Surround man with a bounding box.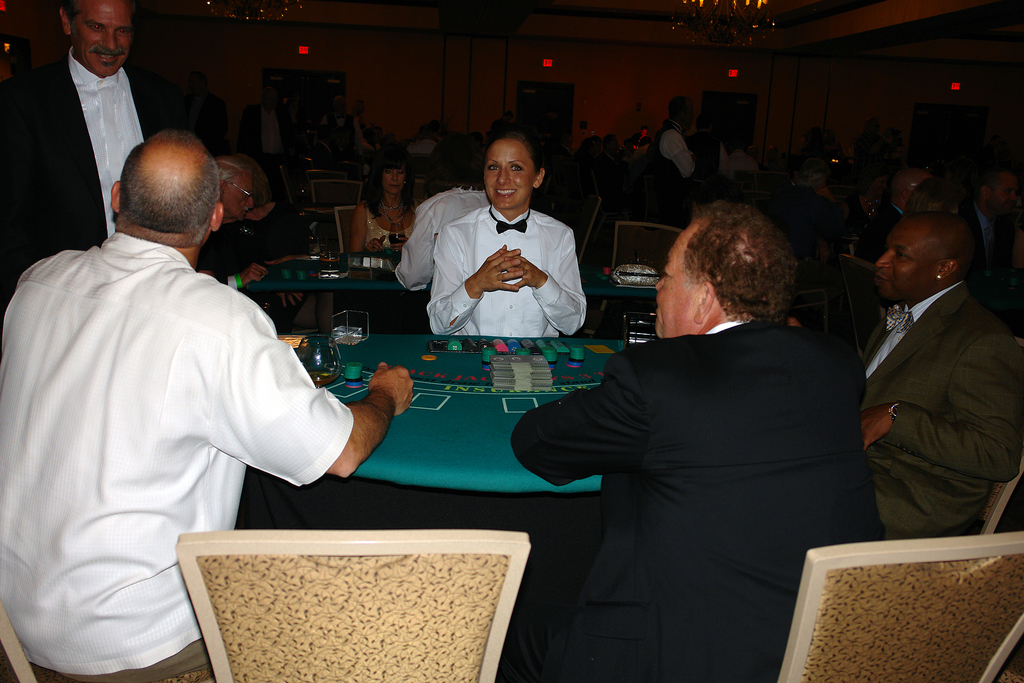
(828,189,1018,570).
